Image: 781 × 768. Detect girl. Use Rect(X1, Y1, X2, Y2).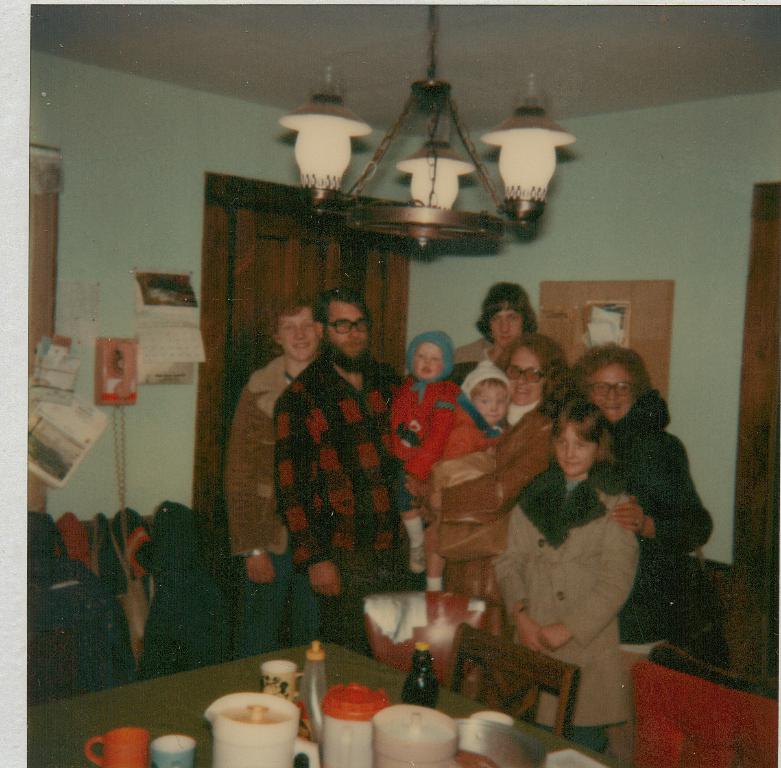
Rect(493, 399, 642, 756).
